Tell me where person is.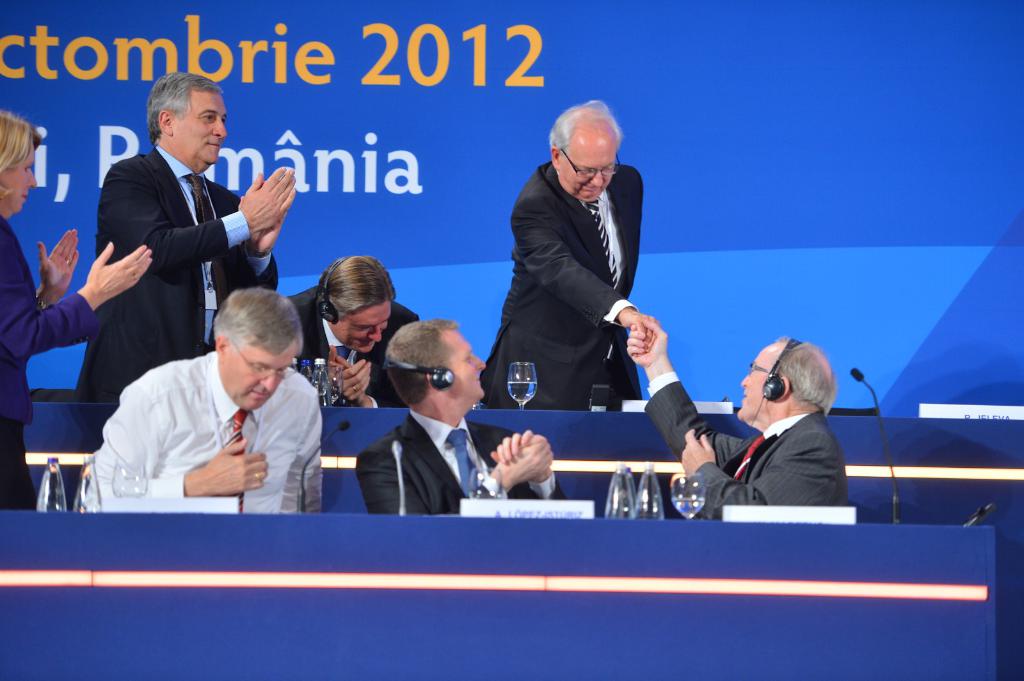
person is at 469:92:652:414.
